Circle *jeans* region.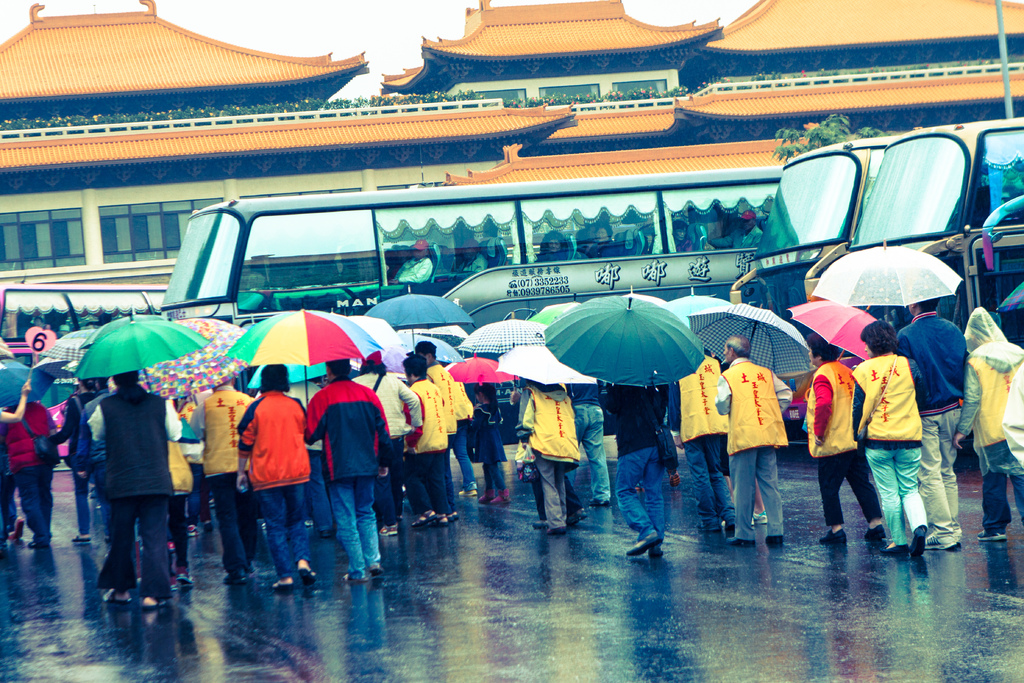
Region: <box>614,449,669,541</box>.
